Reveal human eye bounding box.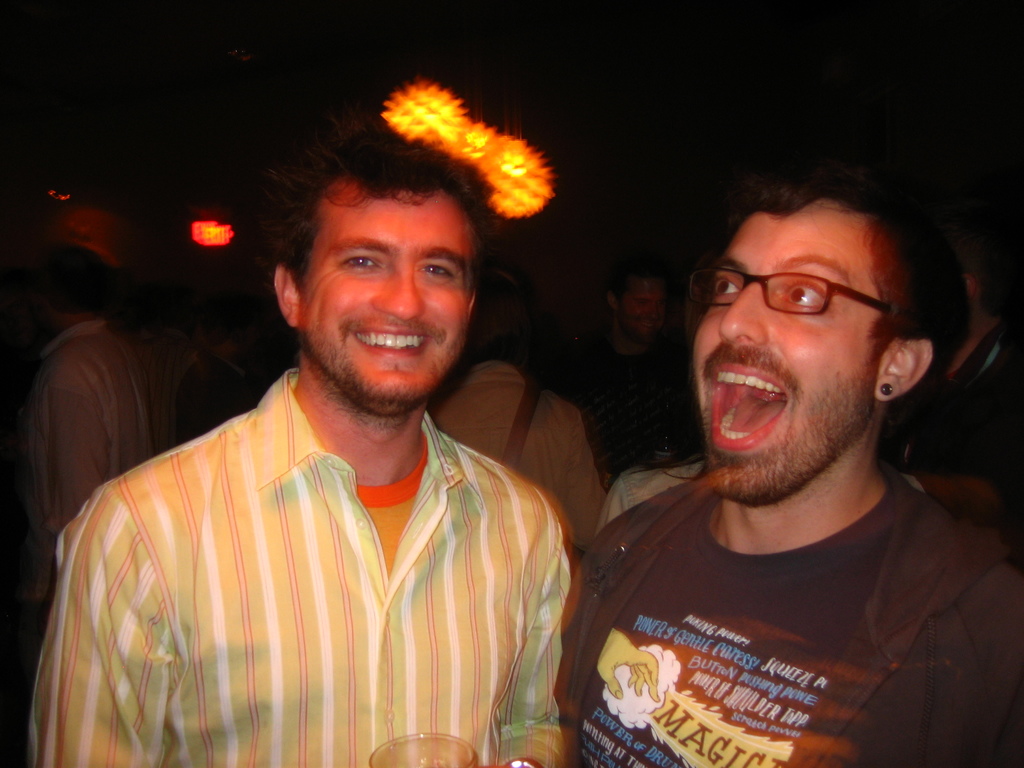
Revealed: rect(710, 271, 740, 301).
